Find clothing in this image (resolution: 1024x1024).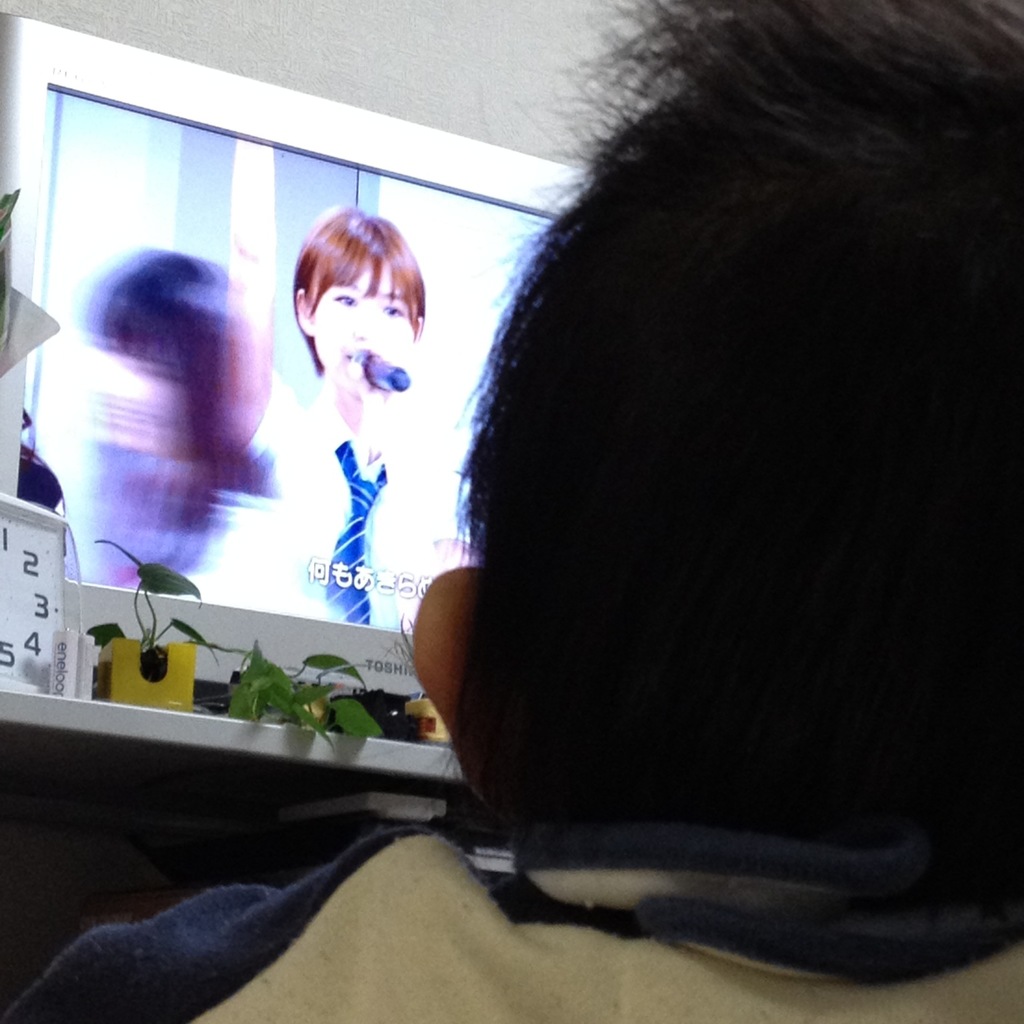
detection(201, 377, 453, 609).
